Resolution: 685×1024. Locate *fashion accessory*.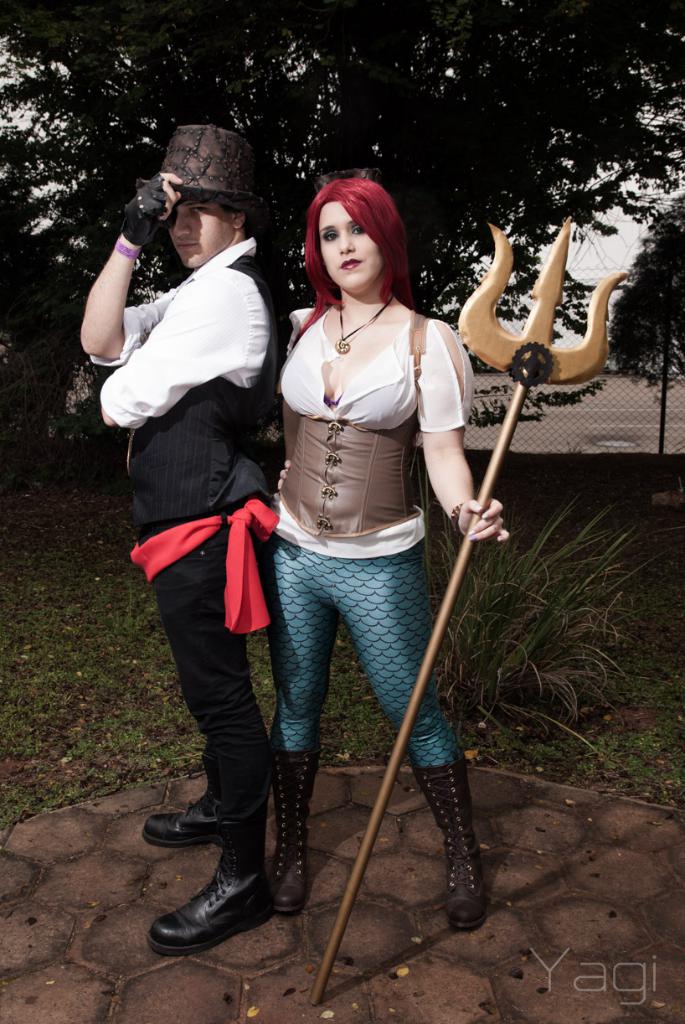
x1=260, y1=743, x2=322, y2=910.
